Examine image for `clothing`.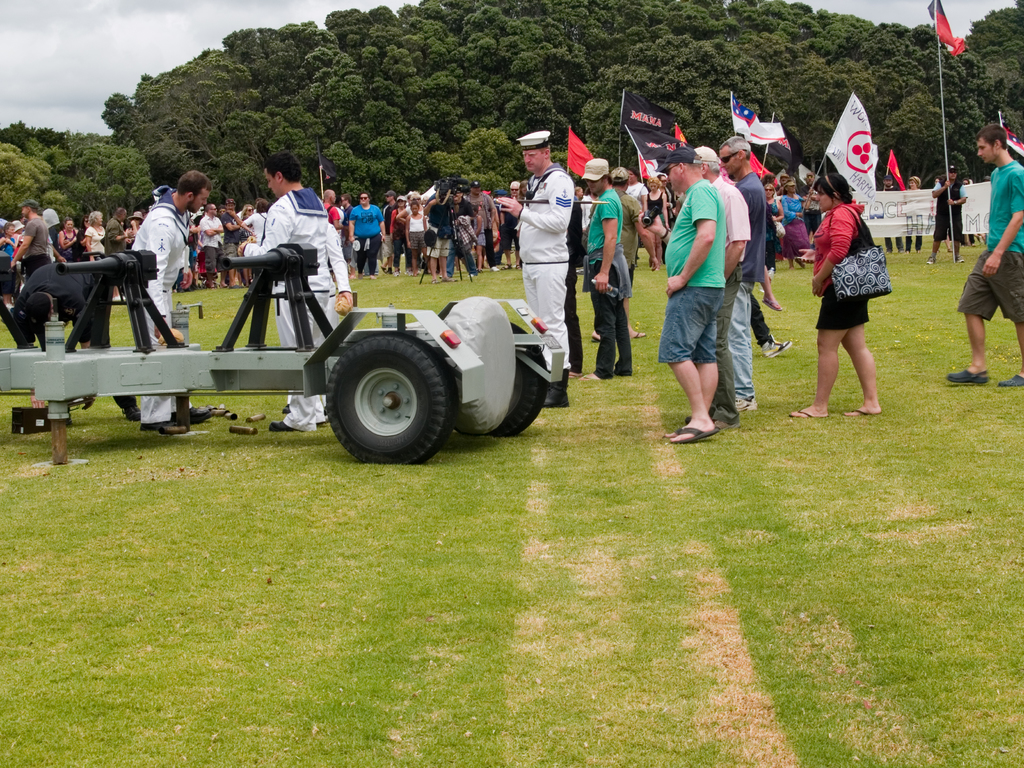
Examination result: bbox(877, 186, 922, 254).
